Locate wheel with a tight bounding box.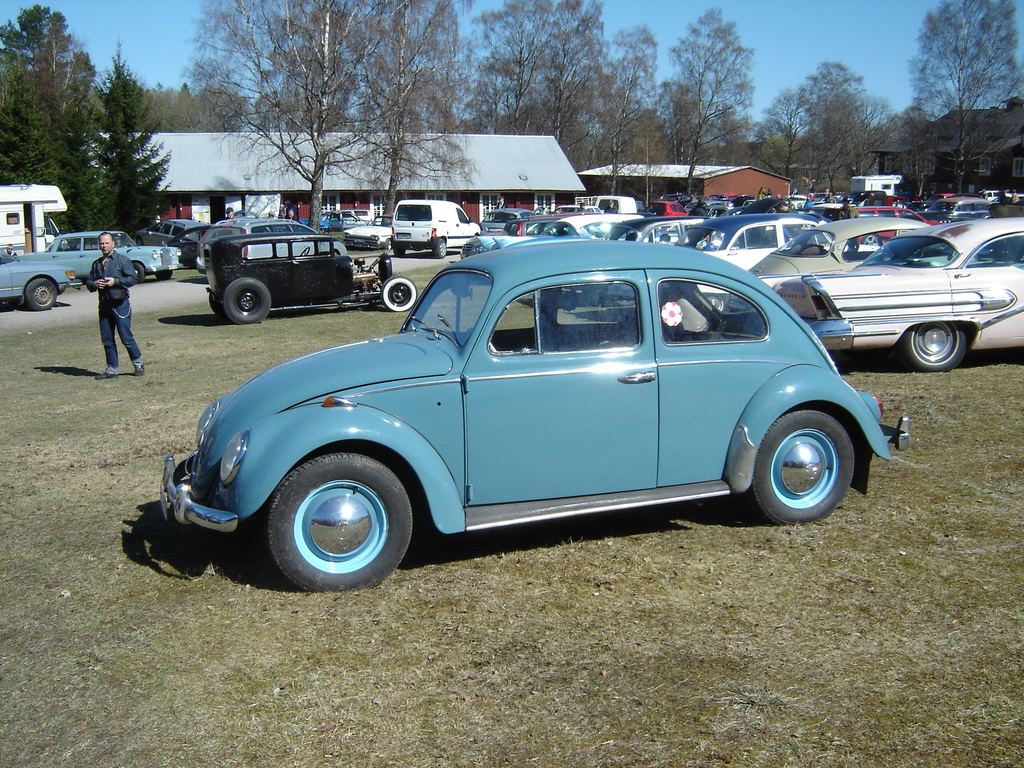
crop(221, 276, 270, 323).
